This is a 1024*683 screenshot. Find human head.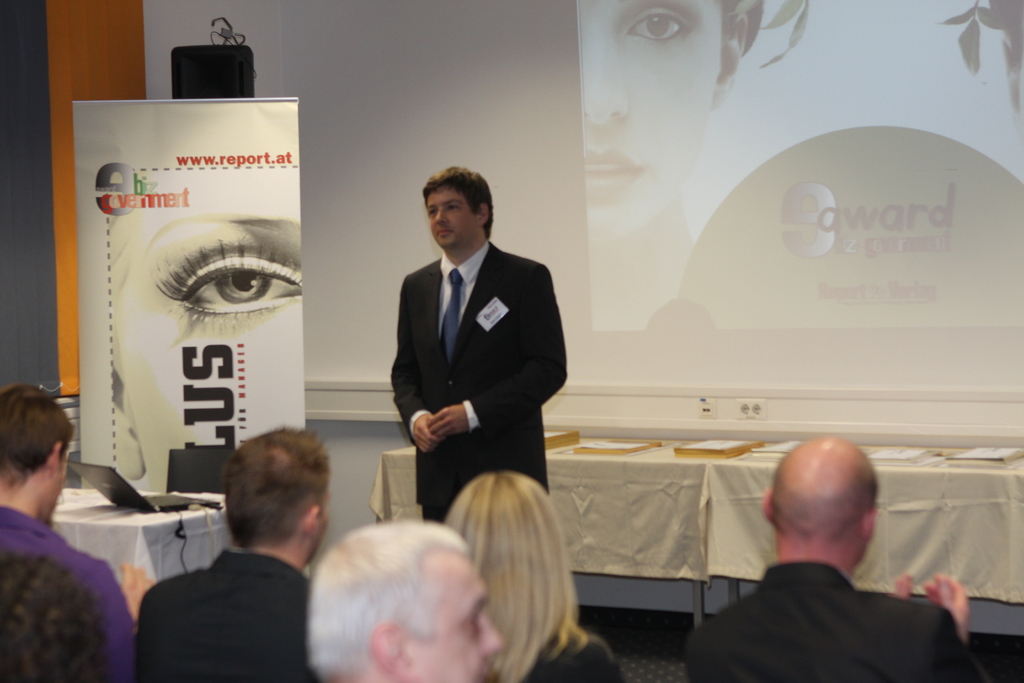
Bounding box: <bbox>420, 163, 490, 258</bbox>.
